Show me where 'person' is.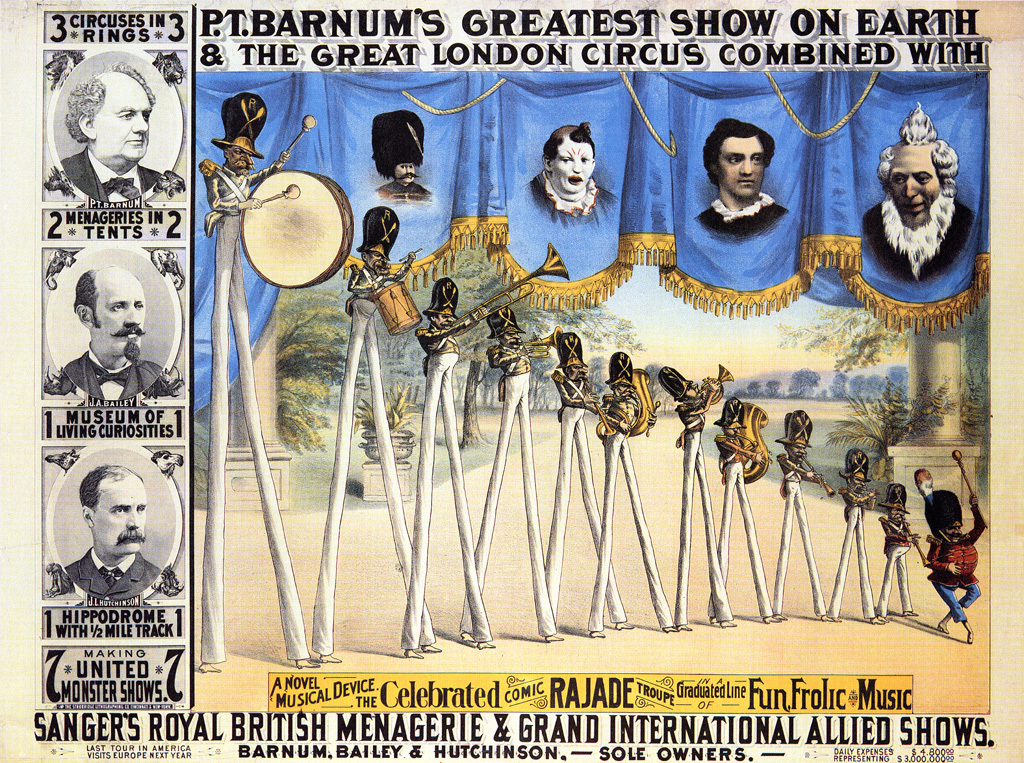
'person' is at 877/483/920/619.
